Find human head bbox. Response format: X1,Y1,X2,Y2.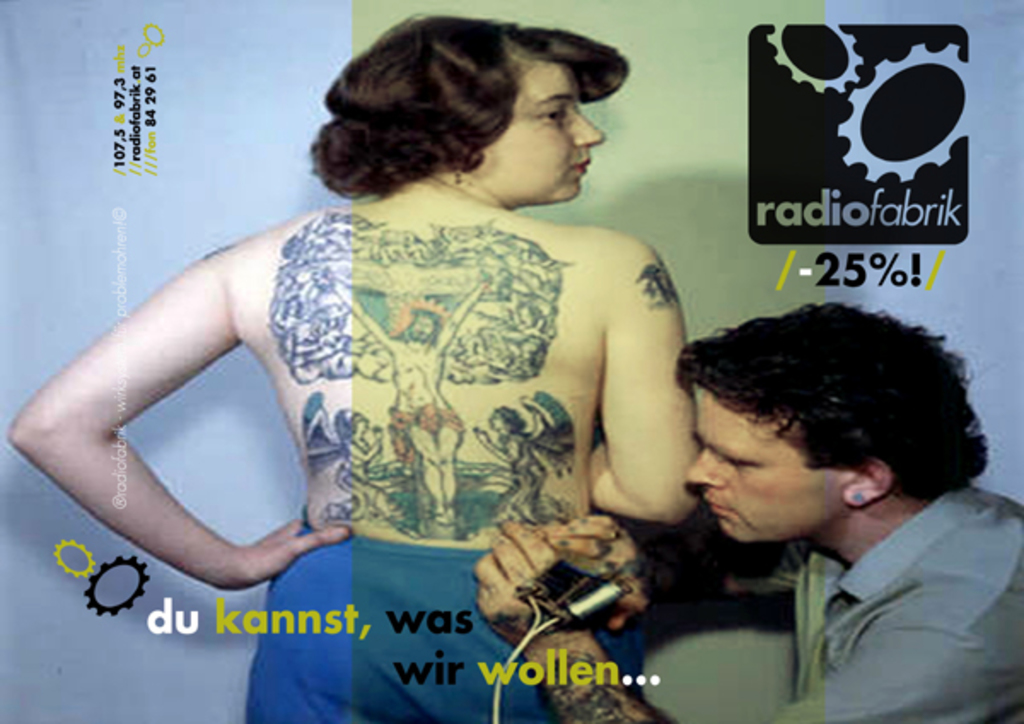
319,20,609,201.
